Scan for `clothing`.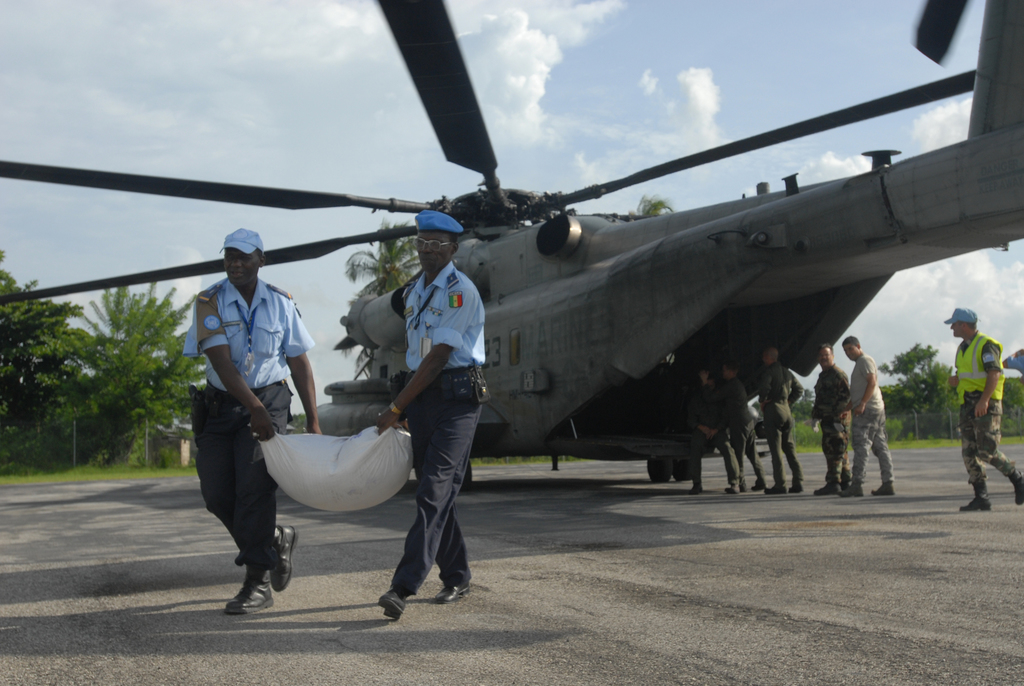
Scan result: [953, 332, 1020, 487].
